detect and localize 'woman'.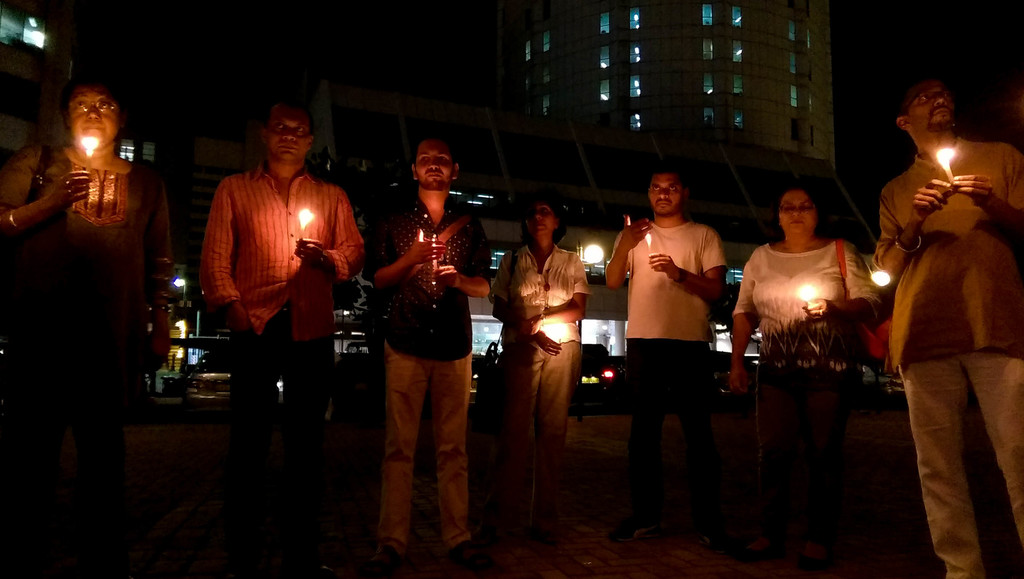
Localized at [x1=0, y1=49, x2=214, y2=520].
